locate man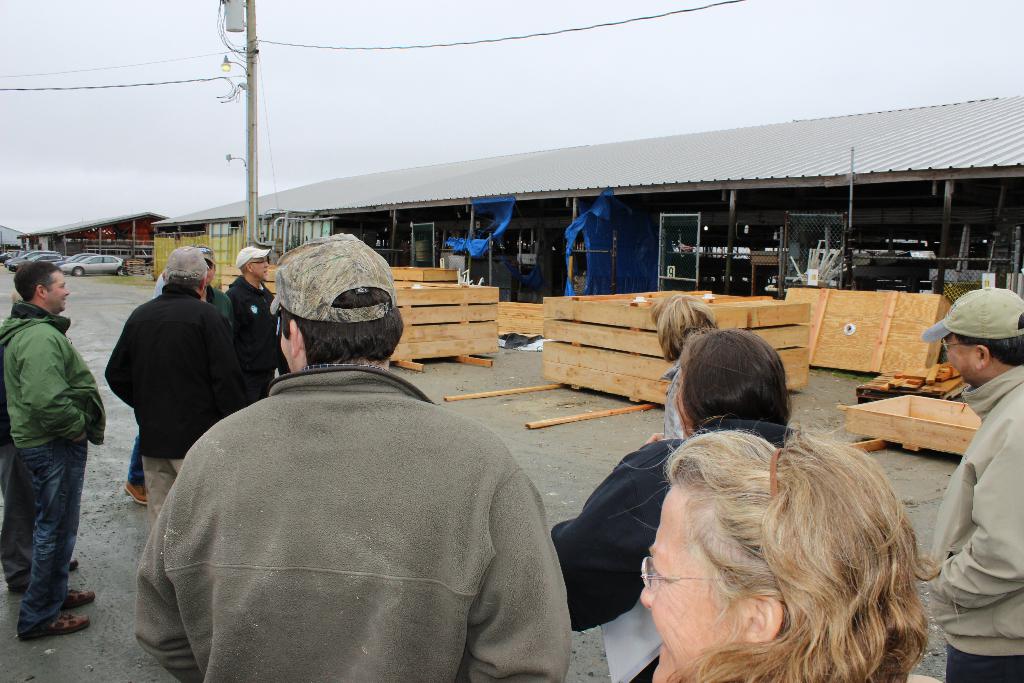
pyautogui.locateOnScreen(122, 268, 161, 507)
